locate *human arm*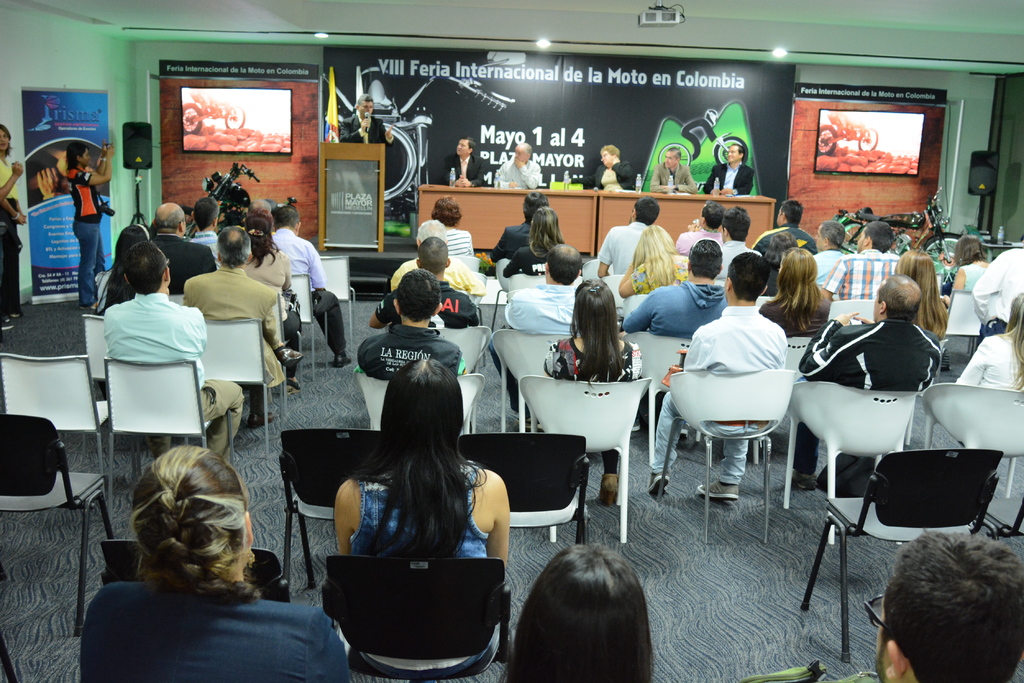
[718,170,757,193]
